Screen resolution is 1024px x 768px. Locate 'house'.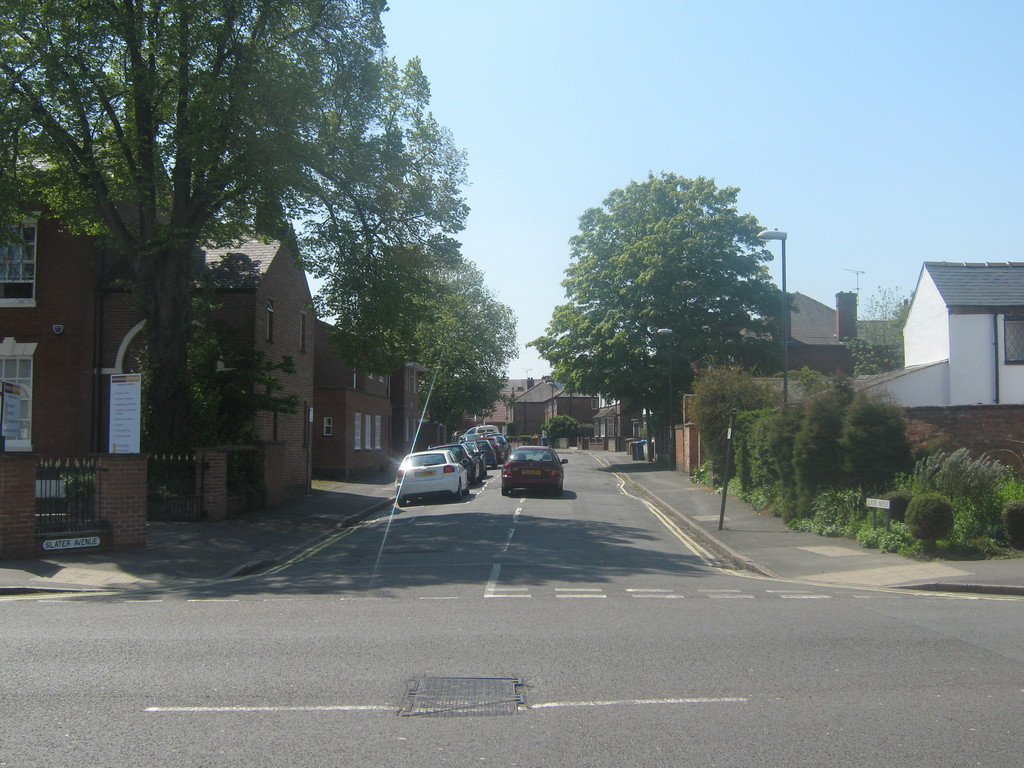
l=789, t=260, r=1023, b=548.
